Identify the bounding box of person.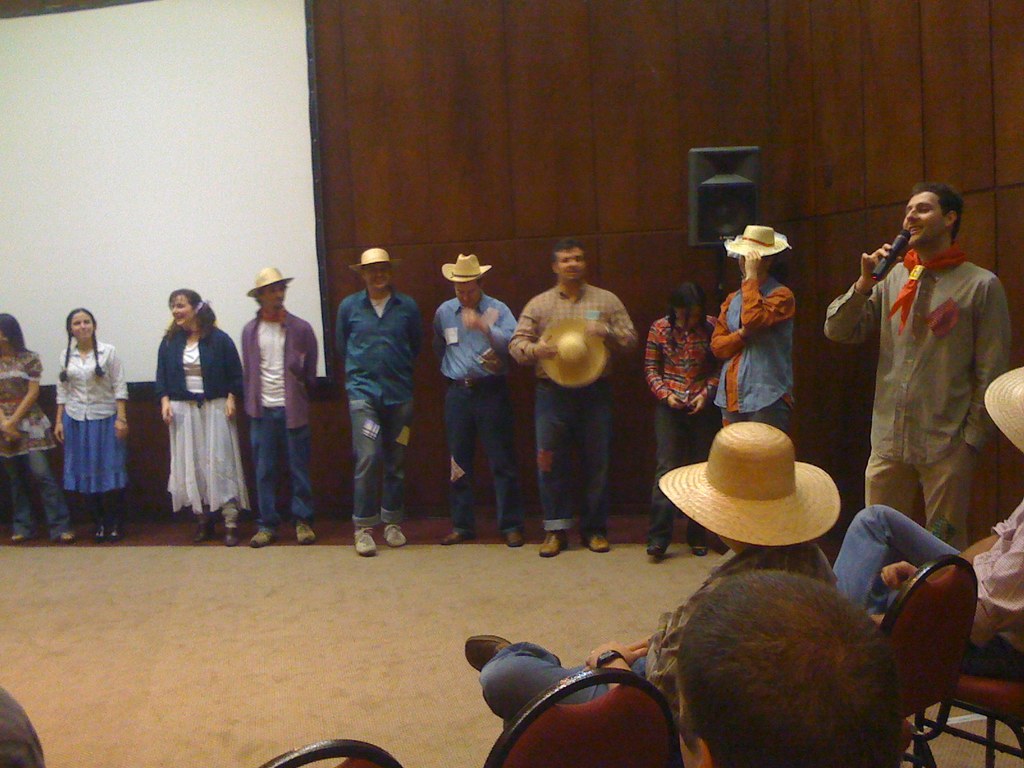
box=[47, 294, 137, 545].
